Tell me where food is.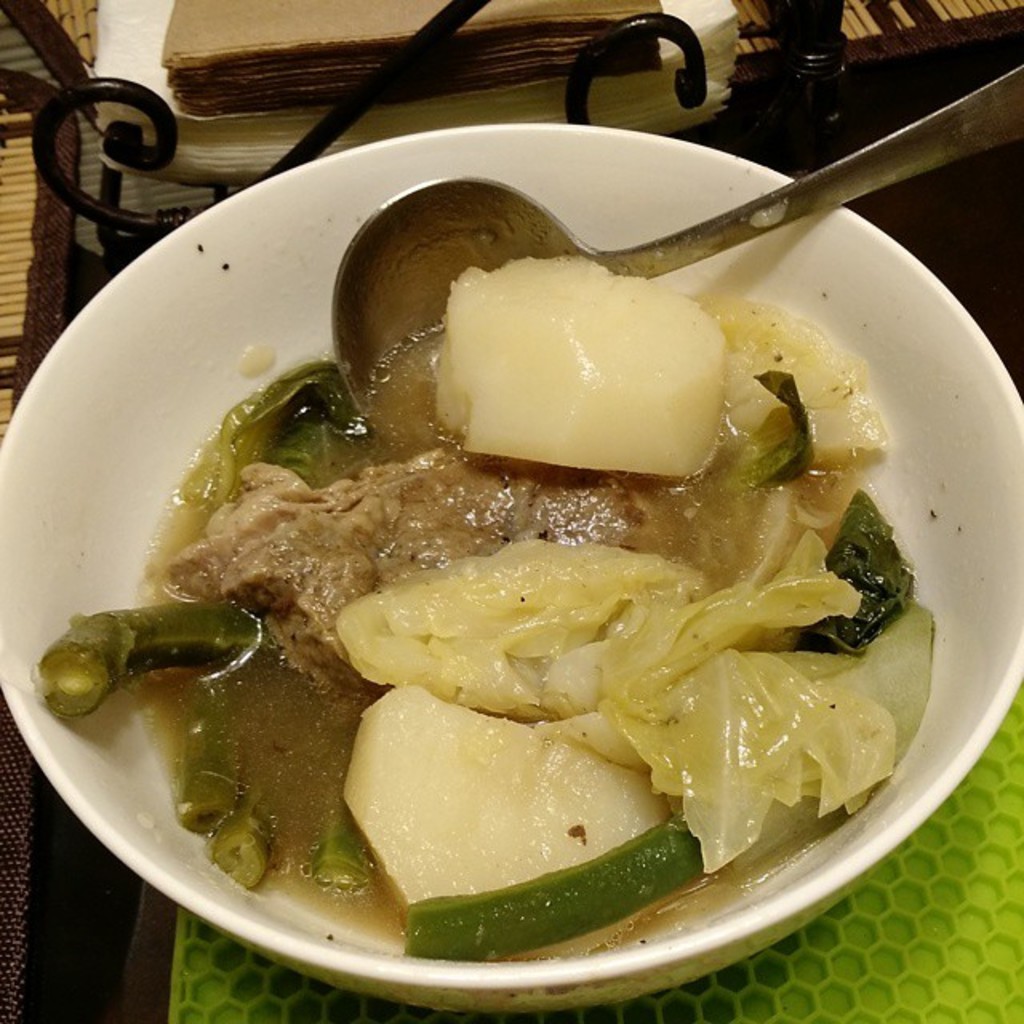
food is at region(107, 182, 936, 960).
